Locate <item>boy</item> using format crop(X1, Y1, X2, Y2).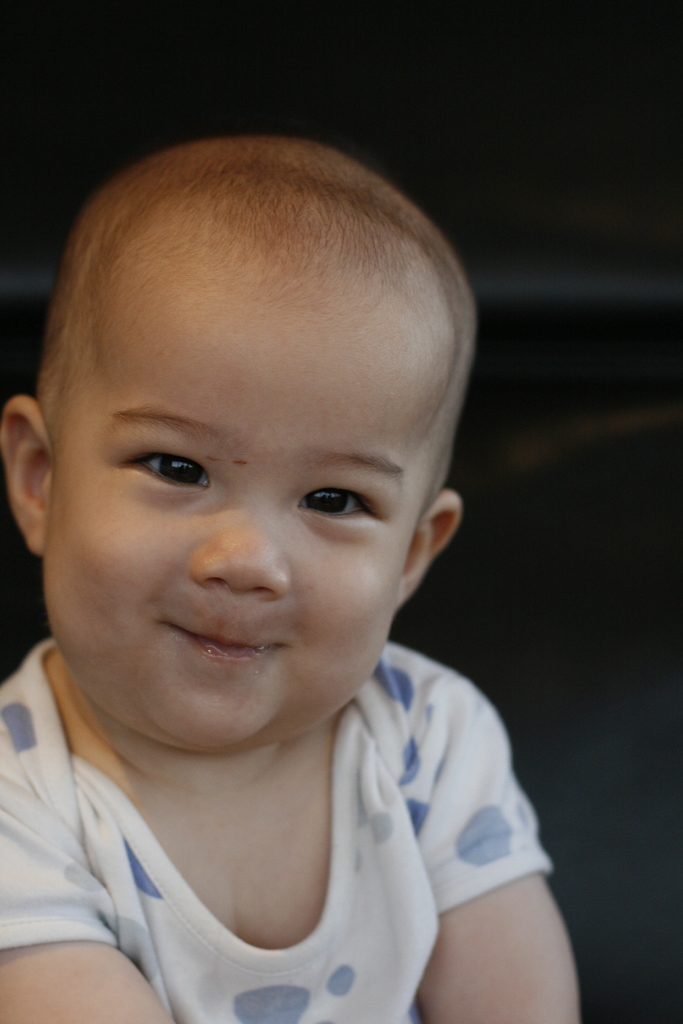
crop(0, 138, 583, 1023).
